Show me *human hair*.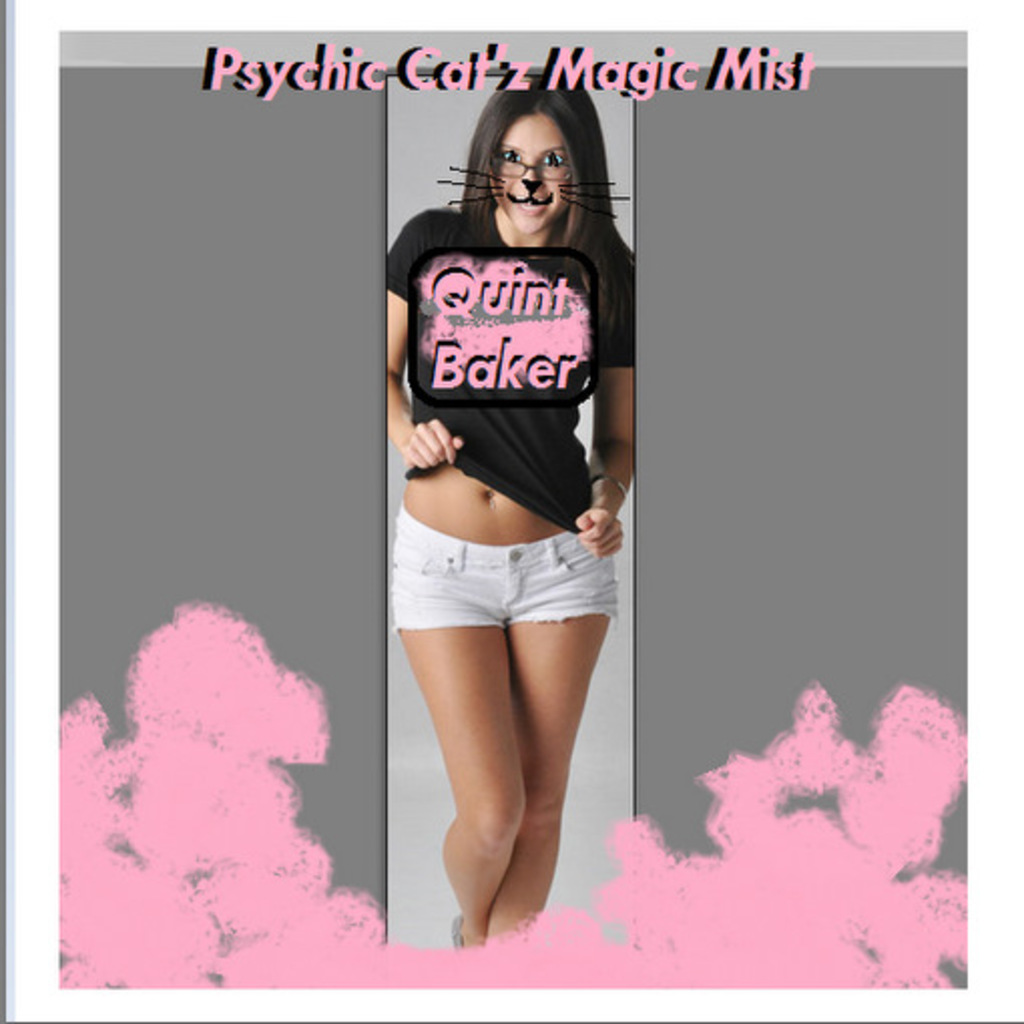
*human hair* is here: 452, 84, 616, 249.
